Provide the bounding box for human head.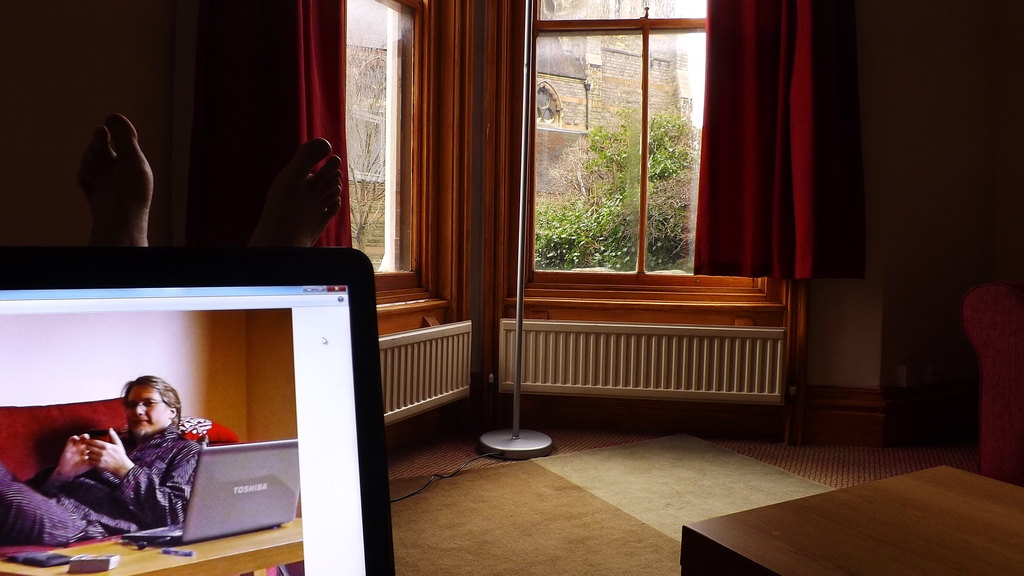
[117,378,181,438].
